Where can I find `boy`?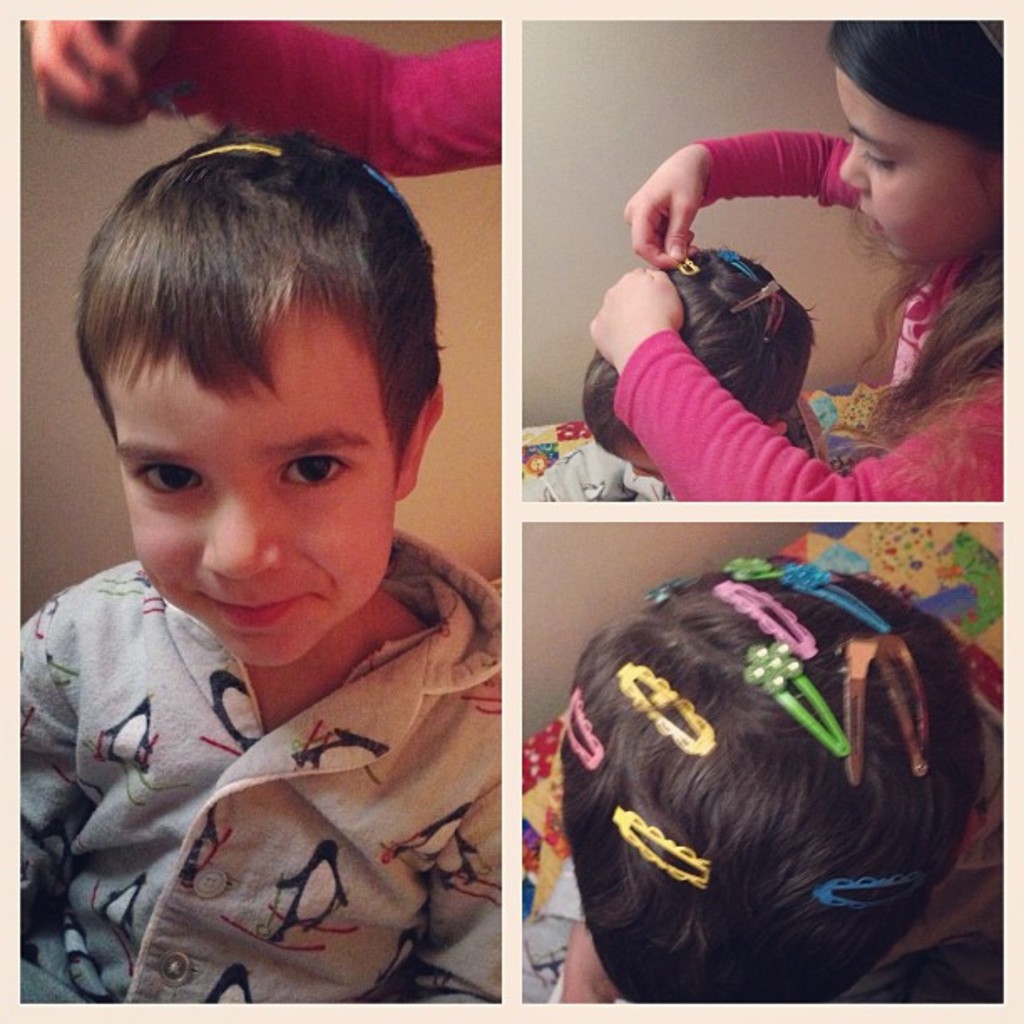
You can find it at locate(0, 95, 510, 1021).
